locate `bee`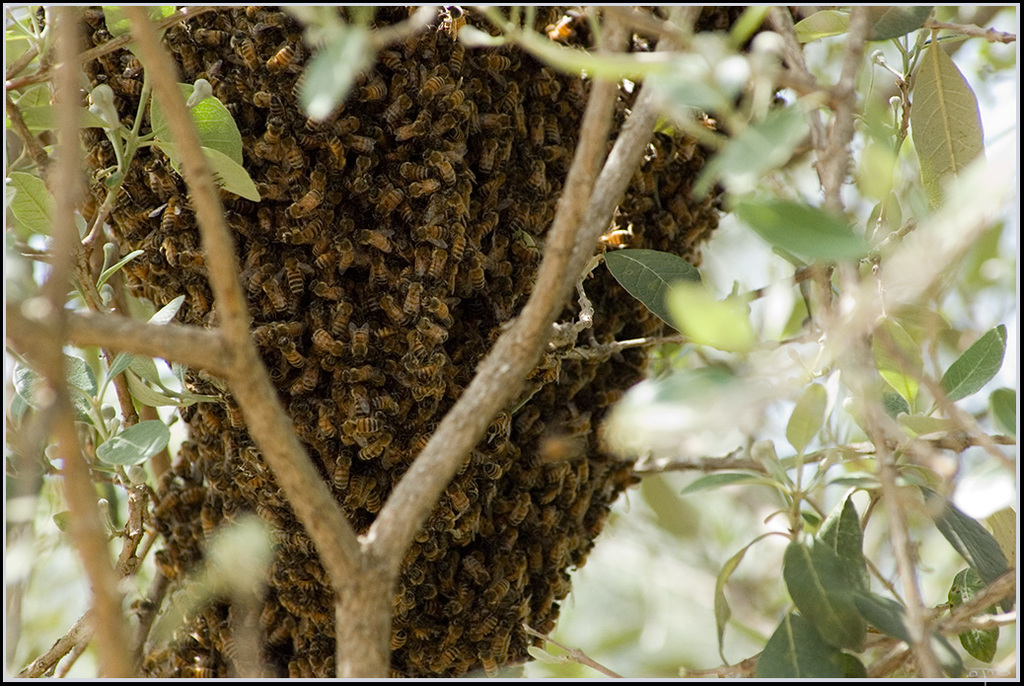
crop(305, 140, 336, 169)
